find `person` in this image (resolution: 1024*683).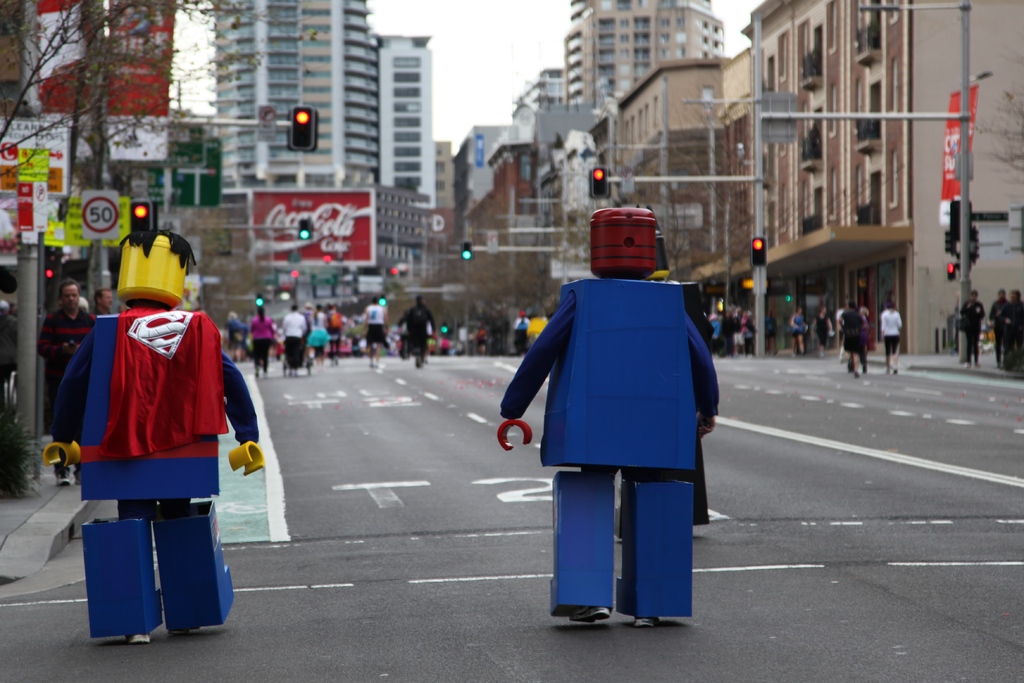
<bbox>61, 218, 236, 612</bbox>.
